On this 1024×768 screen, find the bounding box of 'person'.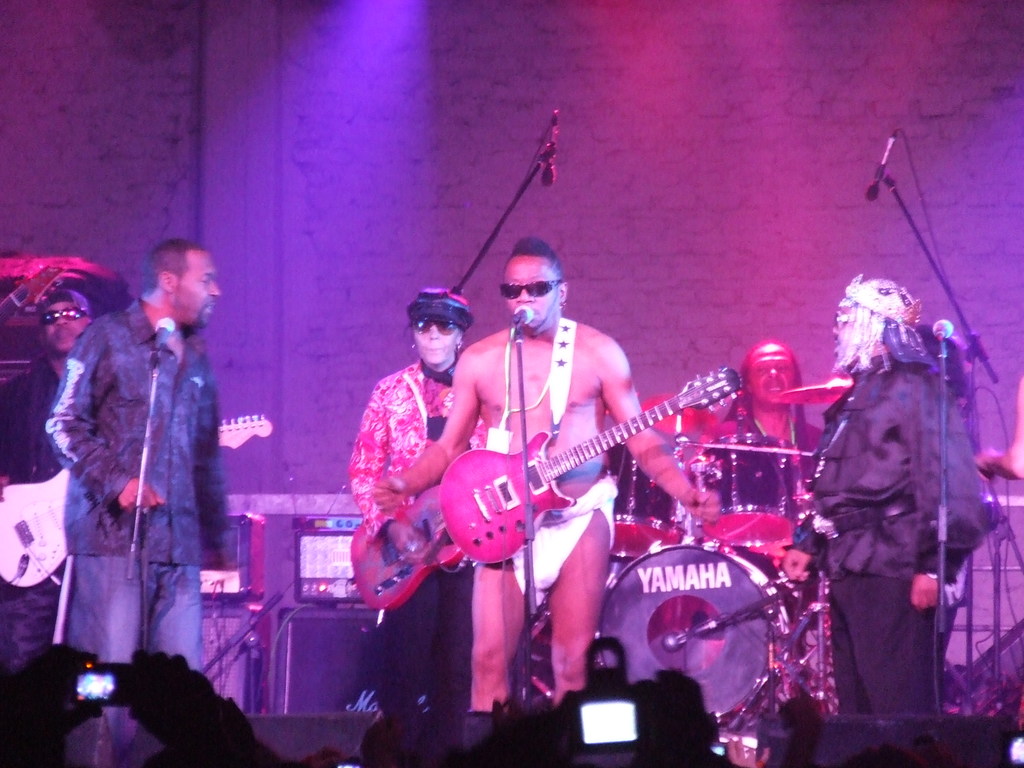
Bounding box: bbox=[776, 272, 999, 716].
